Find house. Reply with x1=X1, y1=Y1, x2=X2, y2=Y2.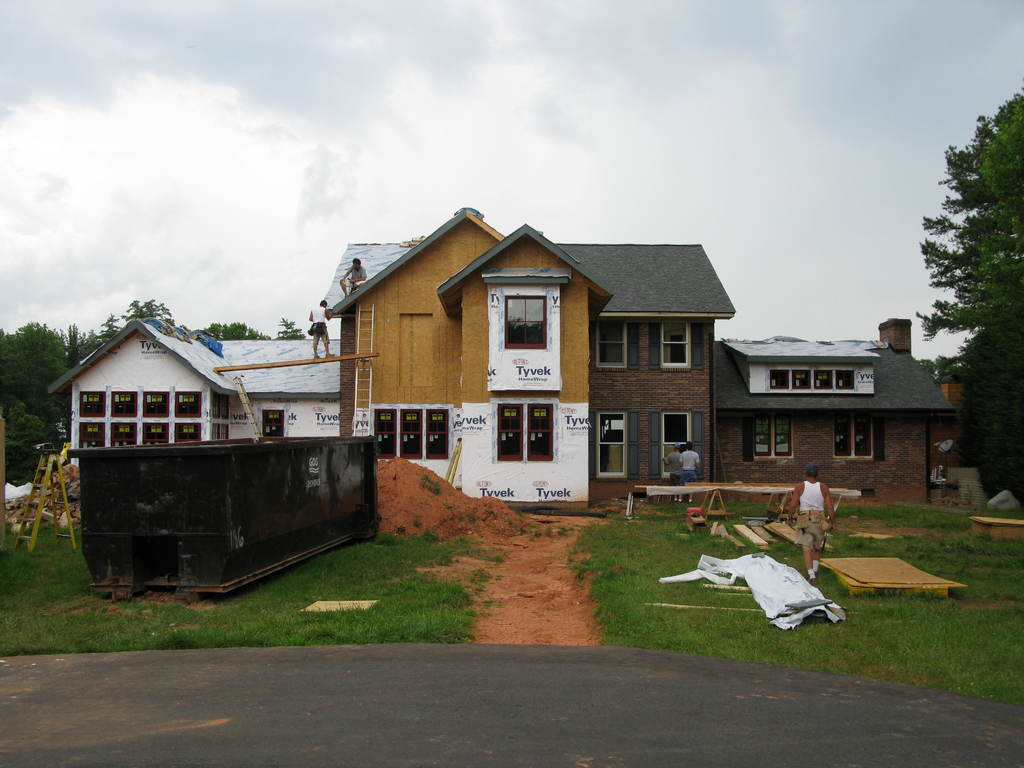
x1=325, y1=200, x2=738, y2=514.
